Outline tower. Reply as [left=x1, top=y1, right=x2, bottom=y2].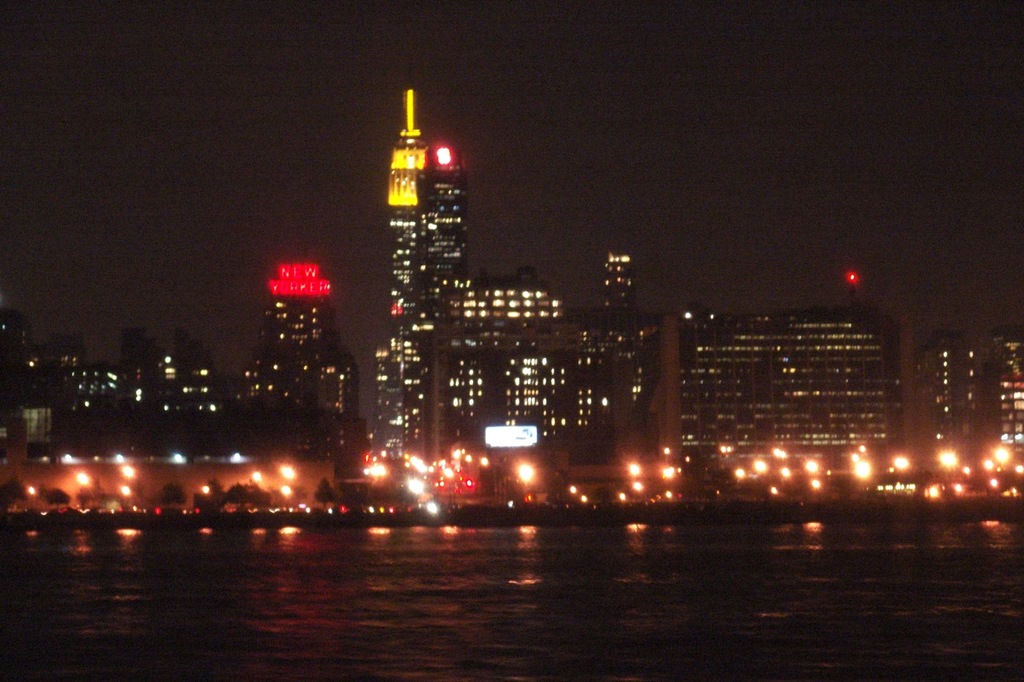
[left=378, top=82, right=465, bottom=463].
